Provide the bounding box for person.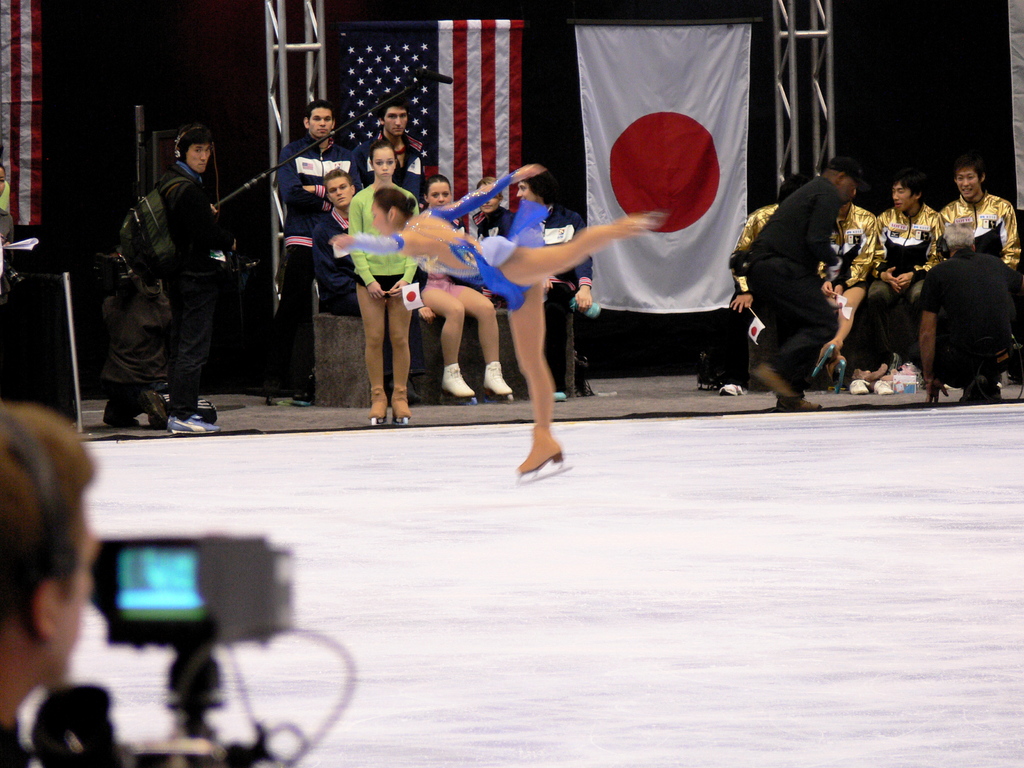
l=742, t=154, r=844, b=406.
